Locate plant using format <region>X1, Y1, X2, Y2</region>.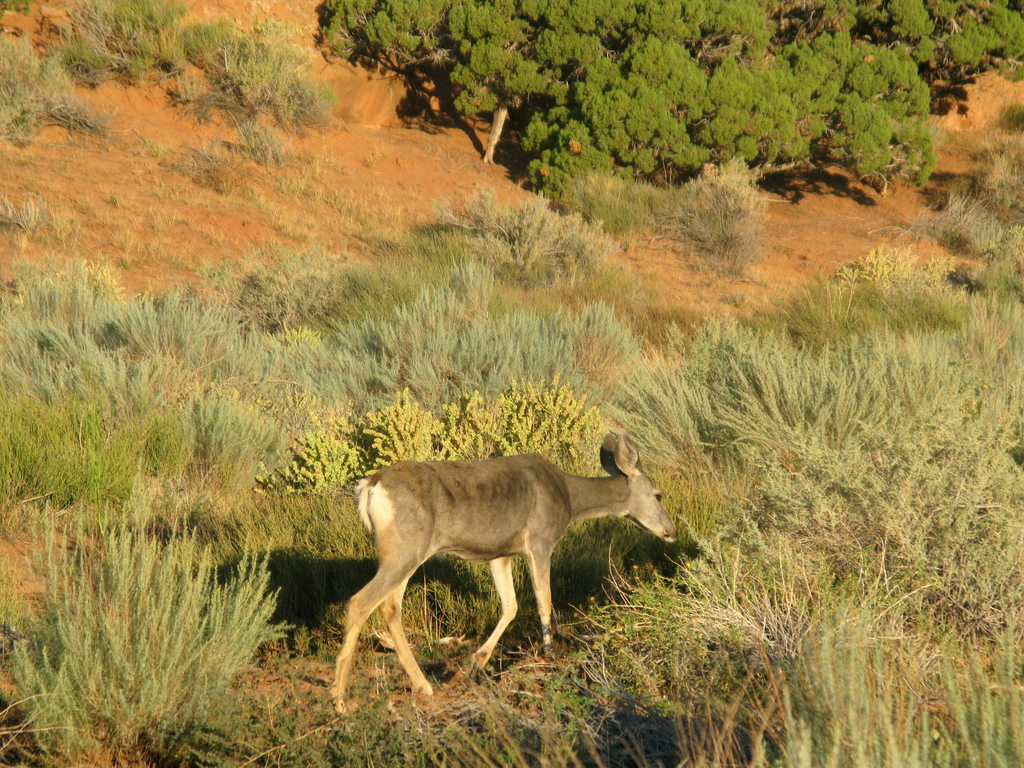
<region>448, 696, 551, 765</region>.
